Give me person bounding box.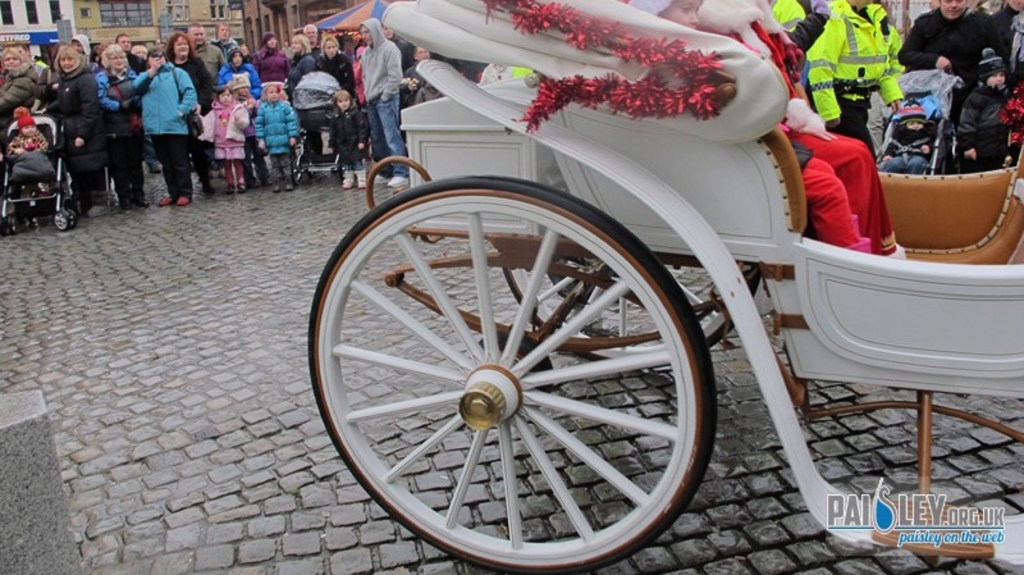
x1=124, y1=29, x2=197, y2=209.
